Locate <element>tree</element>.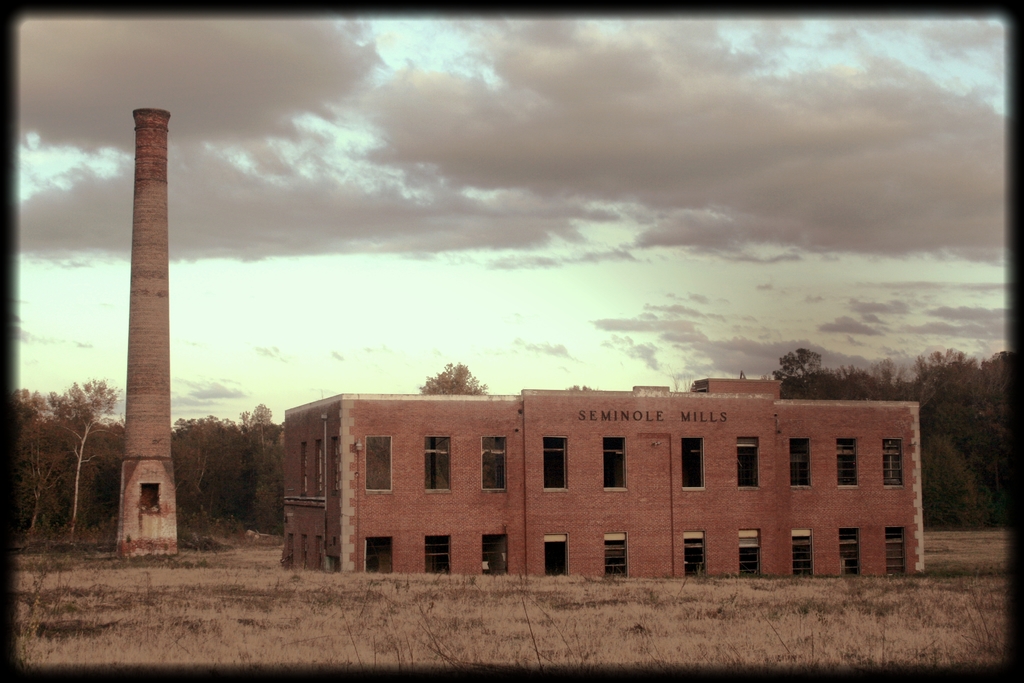
Bounding box: [x1=176, y1=406, x2=292, y2=545].
